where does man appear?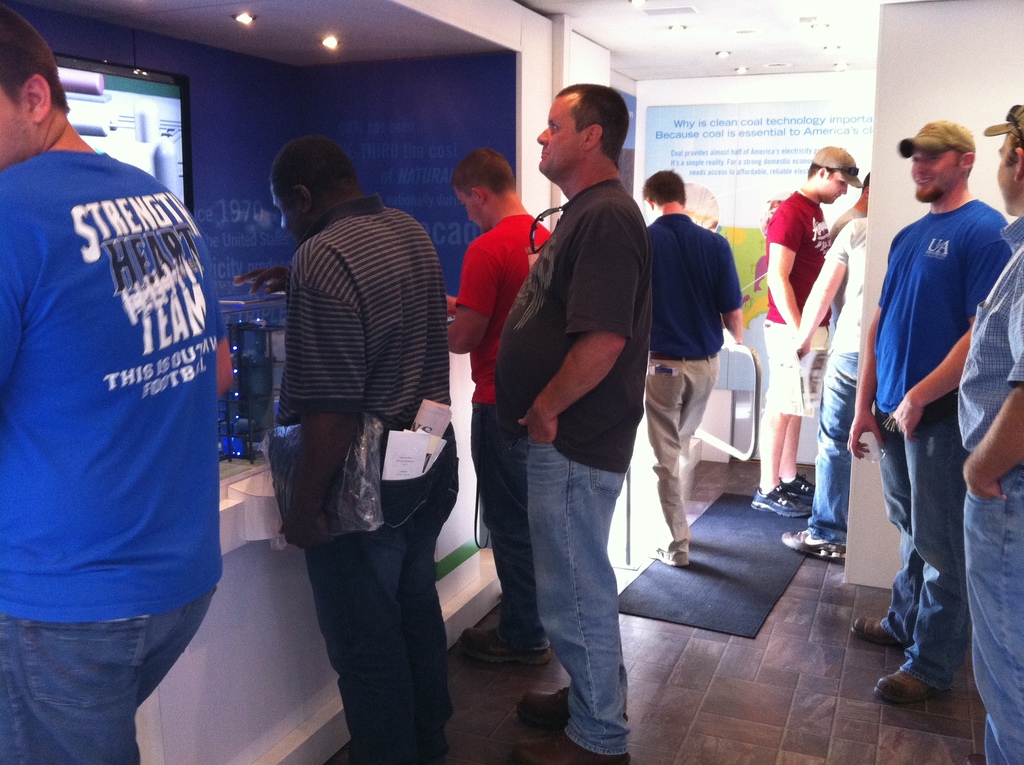
Appears at l=456, t=144, r=557, b=667.
